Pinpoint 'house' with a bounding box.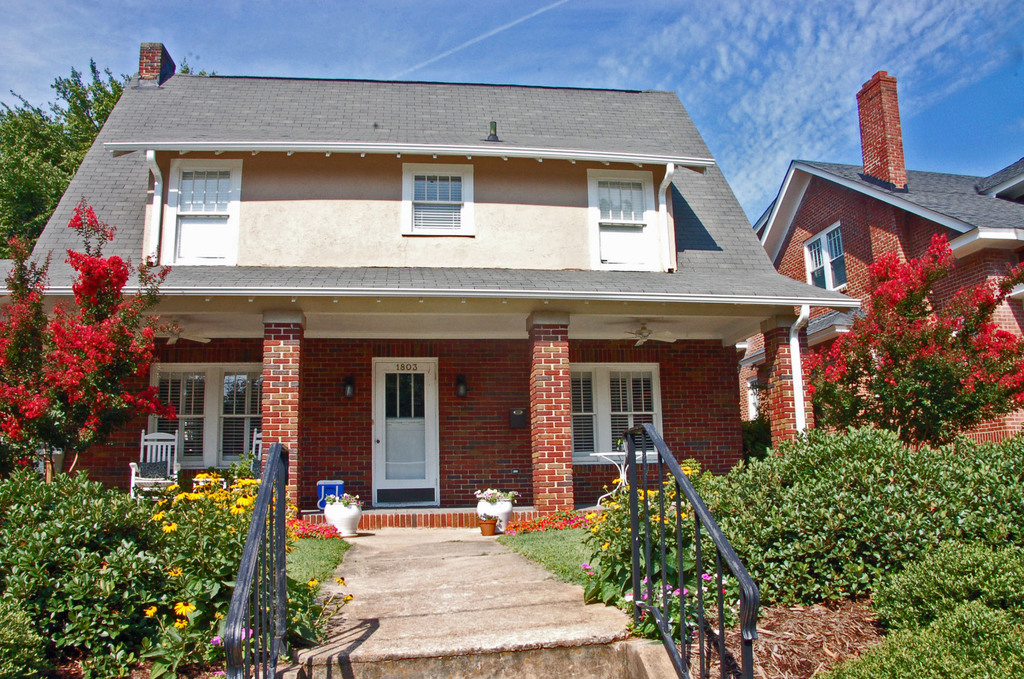
l=735, t=58, r=1023, b=473.
